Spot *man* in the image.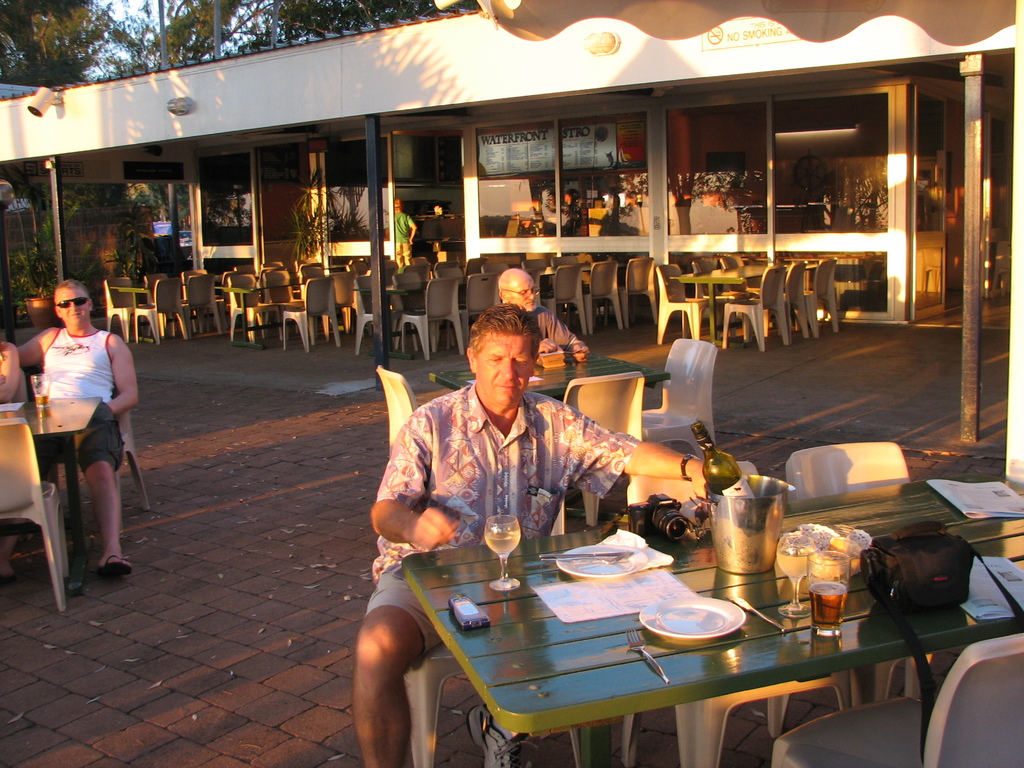
*man* found at <bbox>22, 280, 136, 612</bbox>.
